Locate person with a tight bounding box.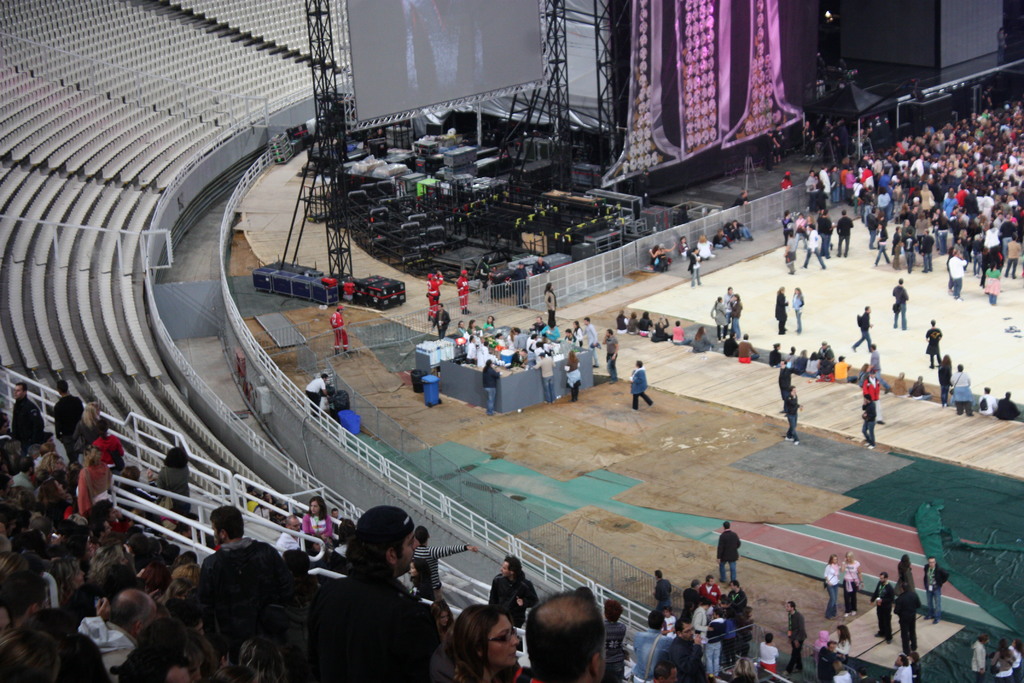
select_region(864, 373, 889, 408).
